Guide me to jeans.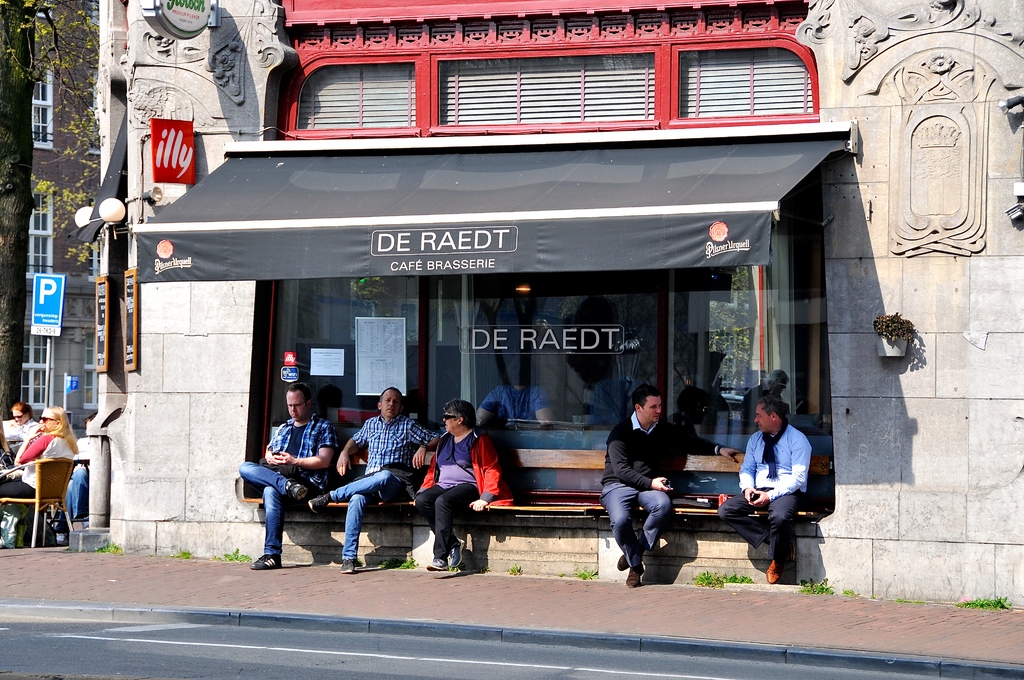
Guidance: BBox(334, 467, 406, 560).
